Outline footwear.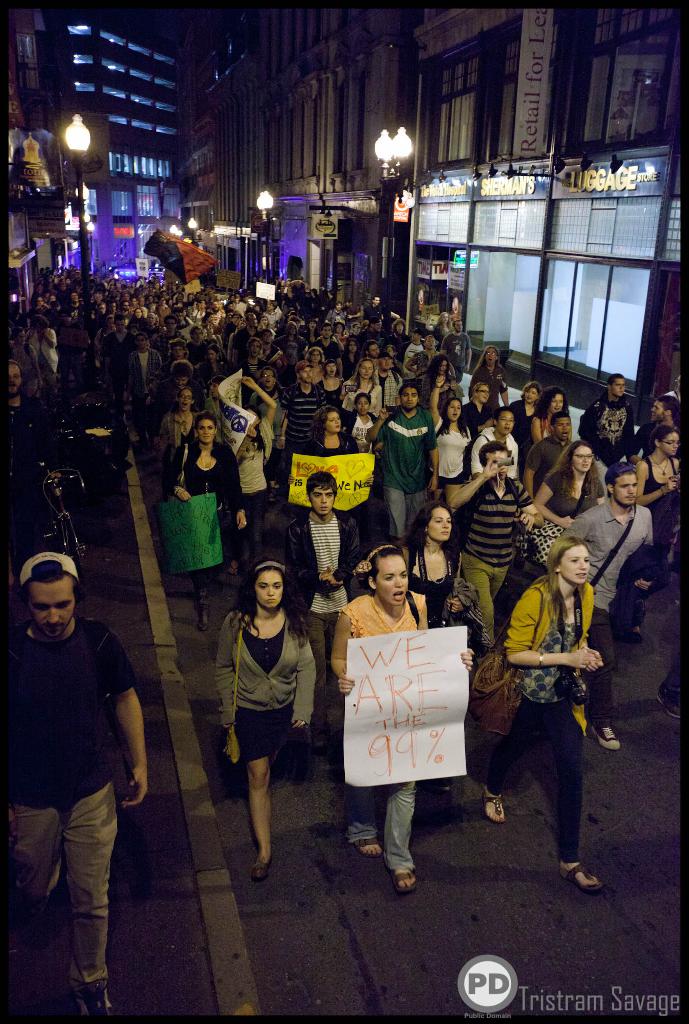
Outline: bbox(563, 863, 597, 894).
